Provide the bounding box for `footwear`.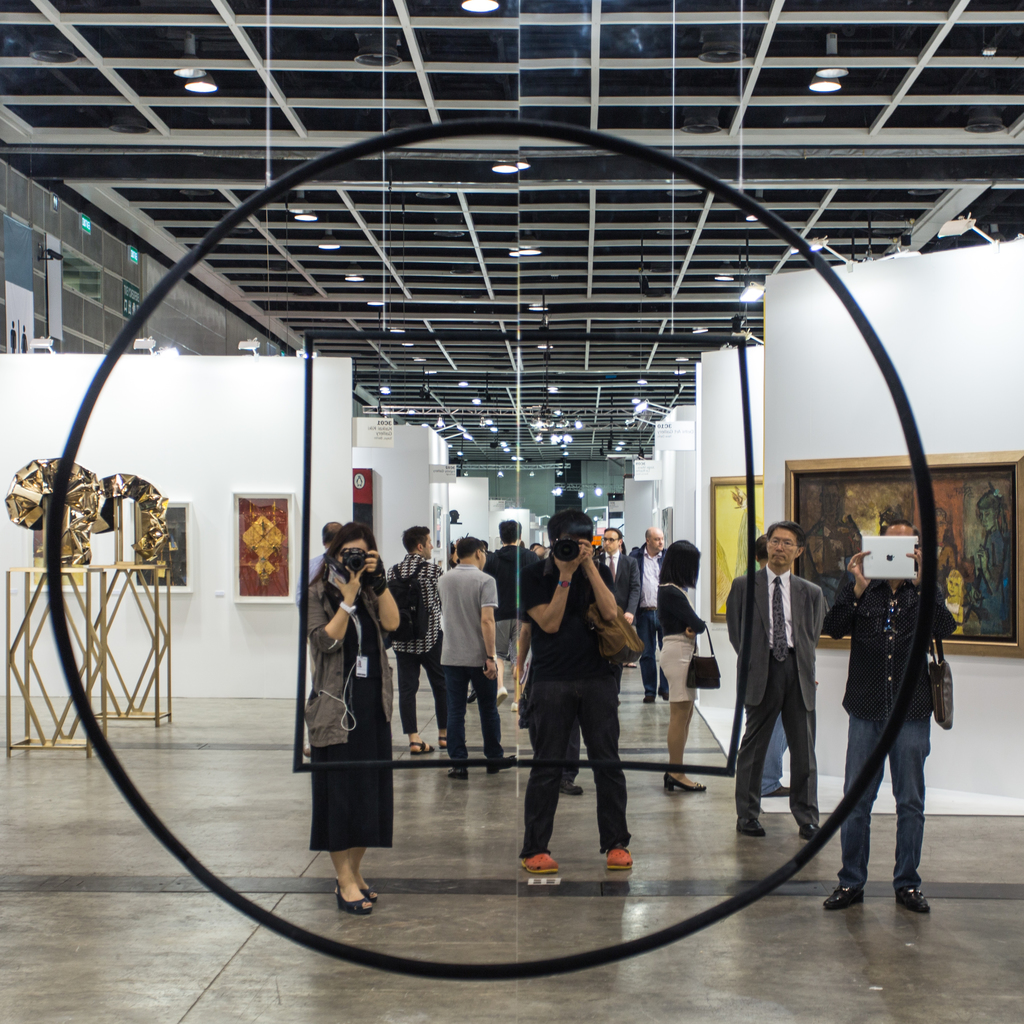
(x1=606, y1=843, x2=632, y2=872).
